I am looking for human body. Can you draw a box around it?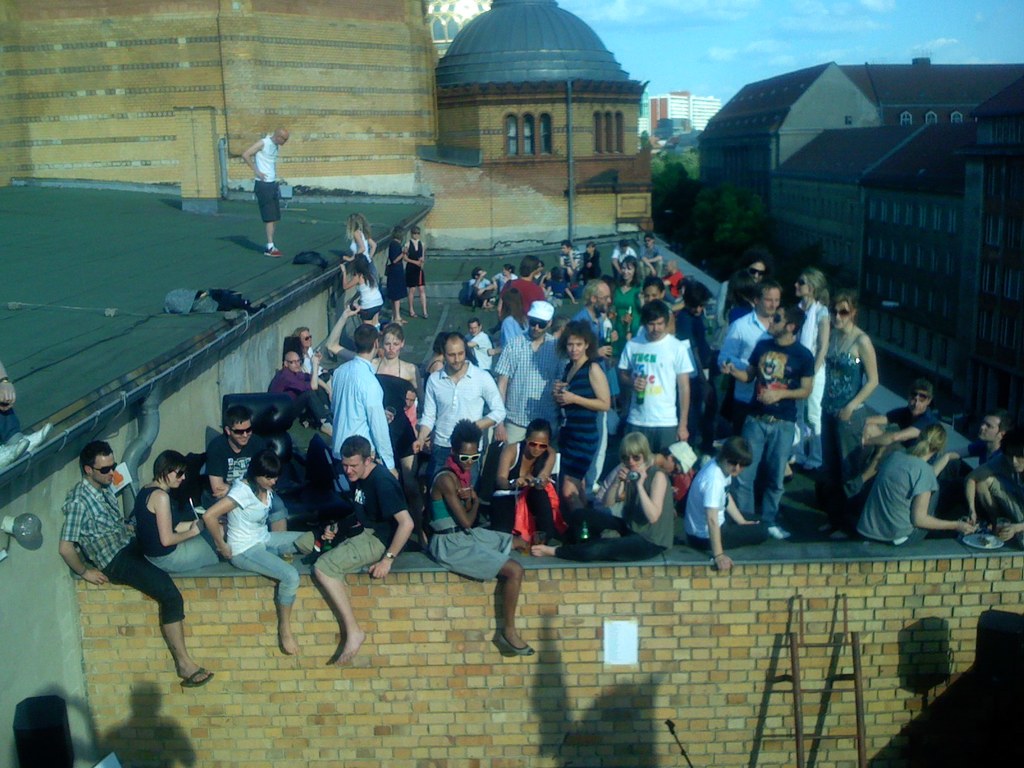
Sure, the bounding box is [237, 137, 283, 261].
